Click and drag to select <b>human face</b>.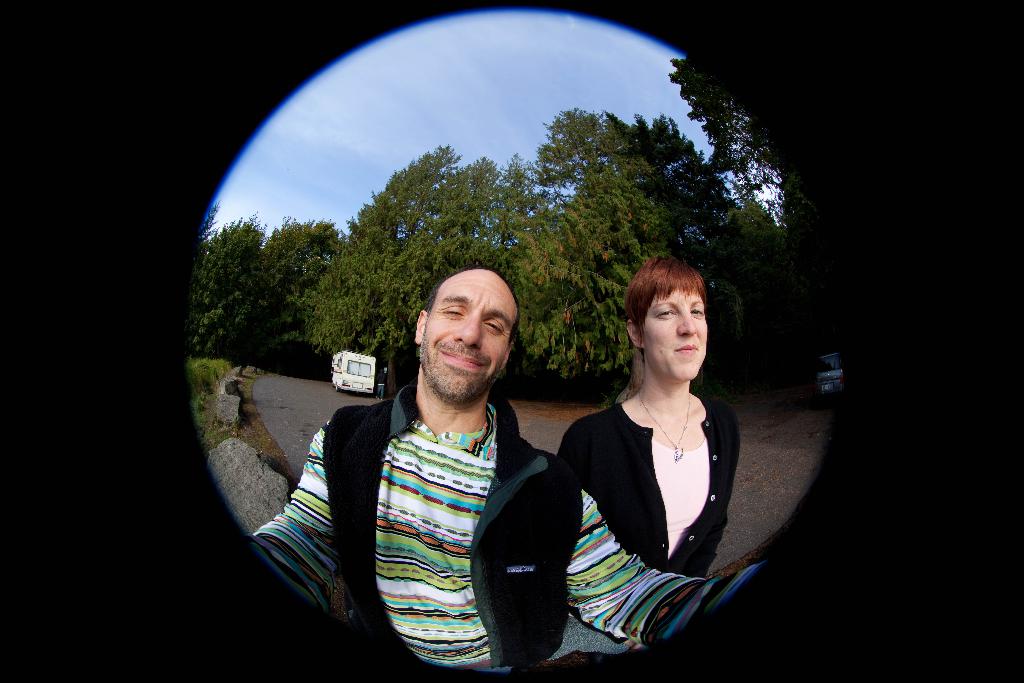
Selection: l=641, t=289, r=709, b=383.
